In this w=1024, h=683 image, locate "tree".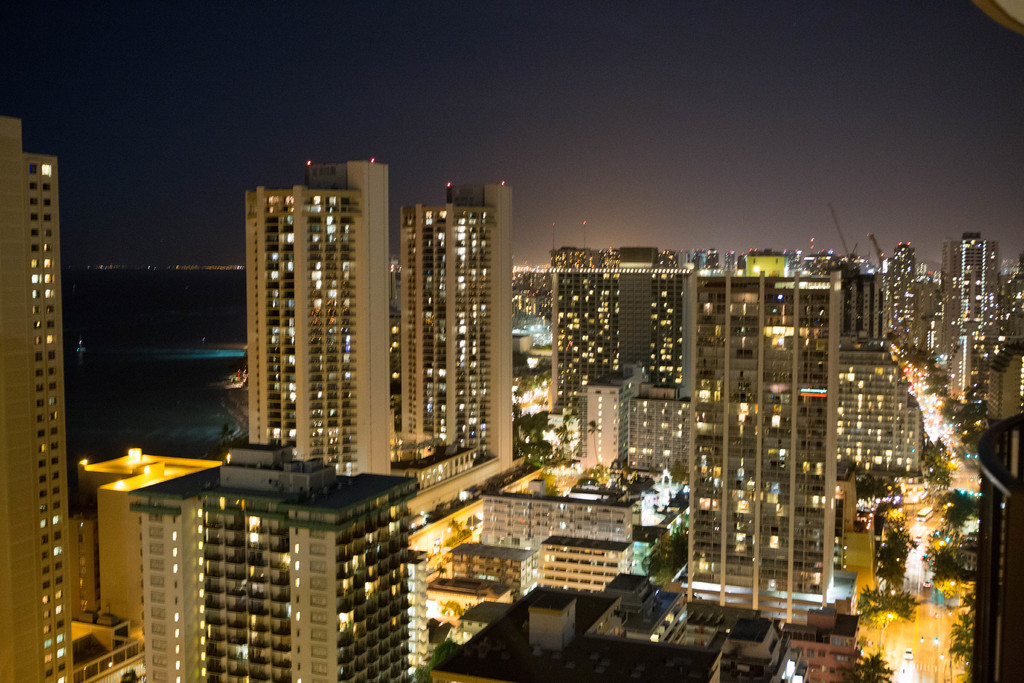
Bounding box: 546,370,553,388.
